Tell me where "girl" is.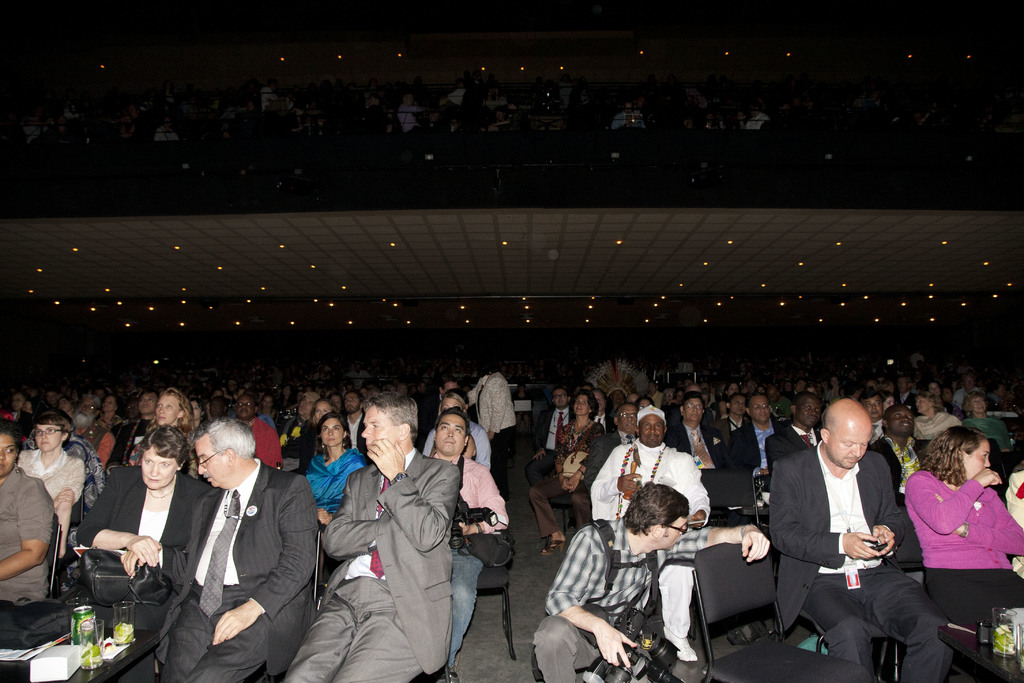
"girl" is at box(900, 425, 1023, 634).
